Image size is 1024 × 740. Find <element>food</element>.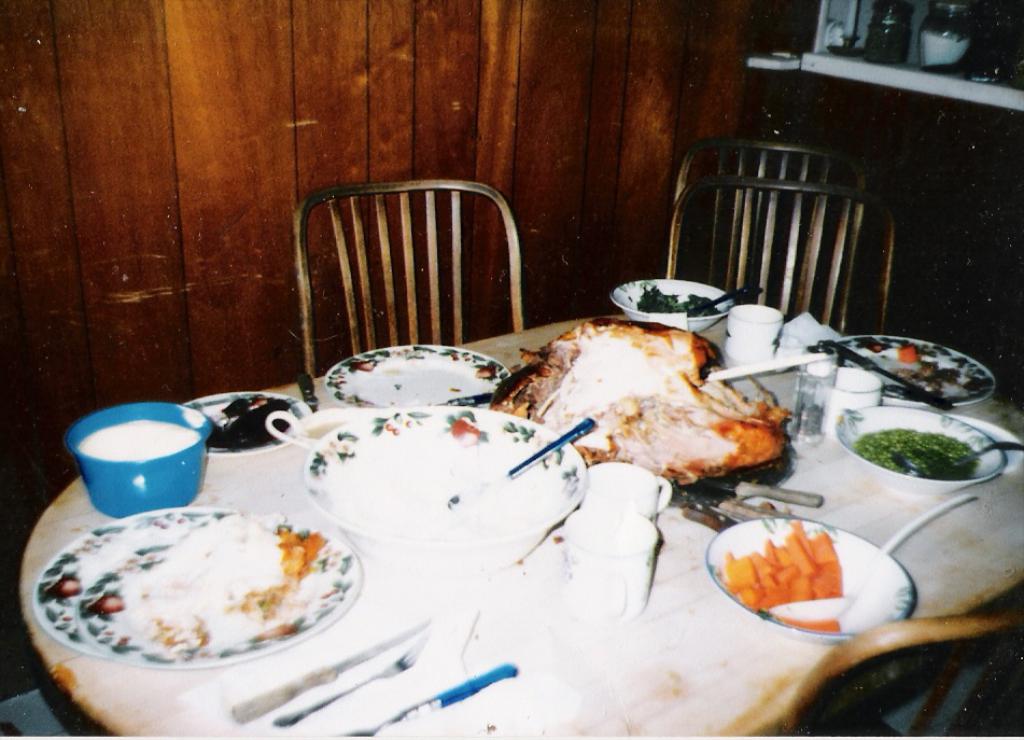
(490,318,795,485).
